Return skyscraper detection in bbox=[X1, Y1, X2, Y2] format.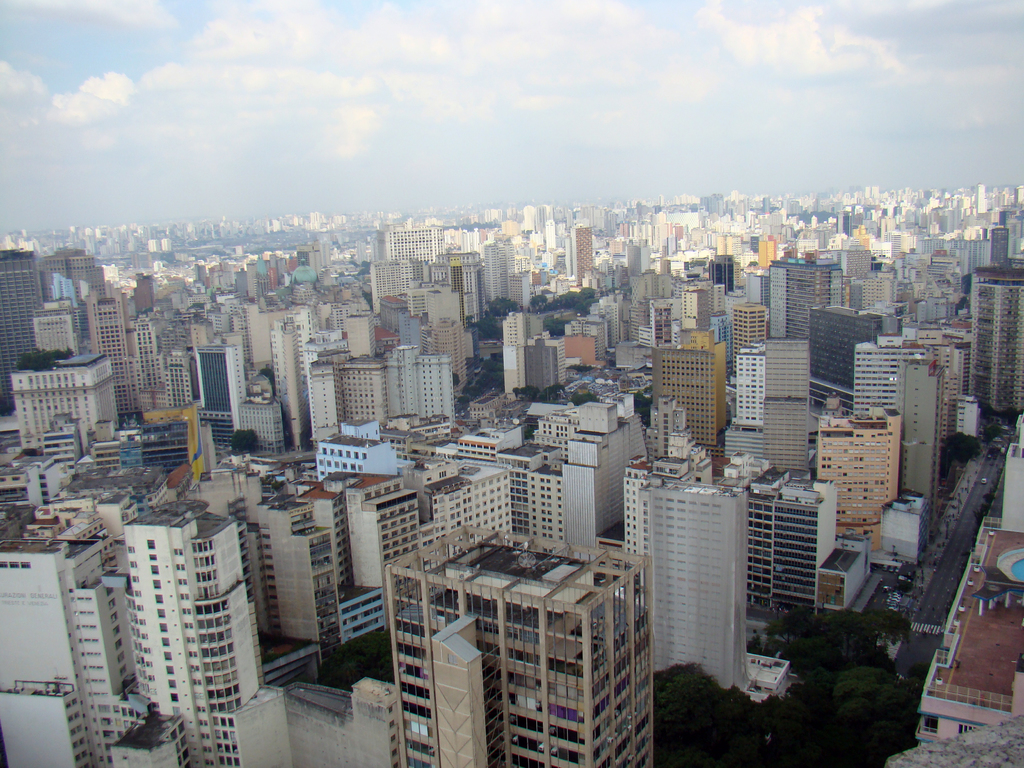
bbox=[564, 333, 601, 366].
